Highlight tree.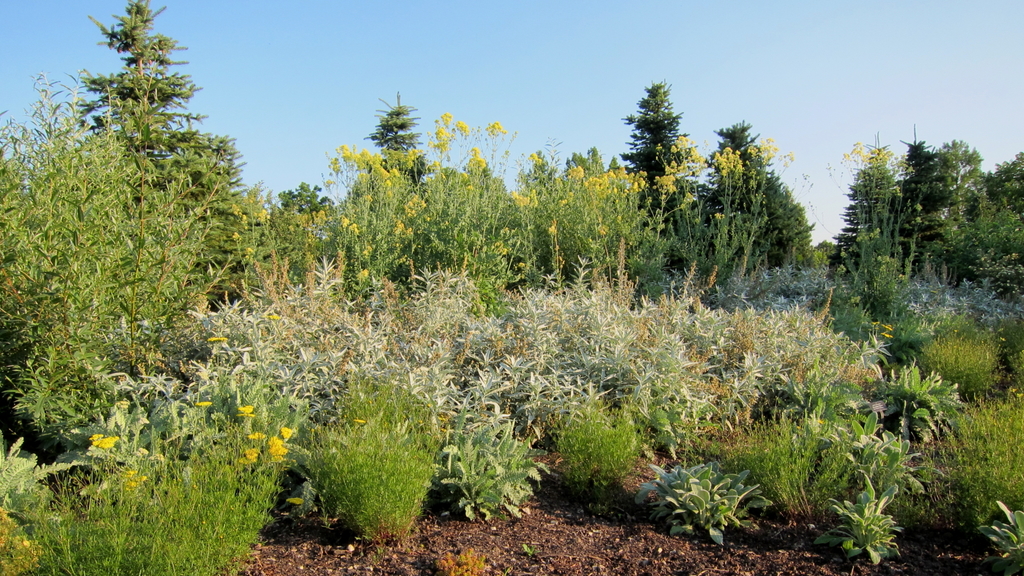
Highlighted region: select_region(0, 93, 241, 404).
